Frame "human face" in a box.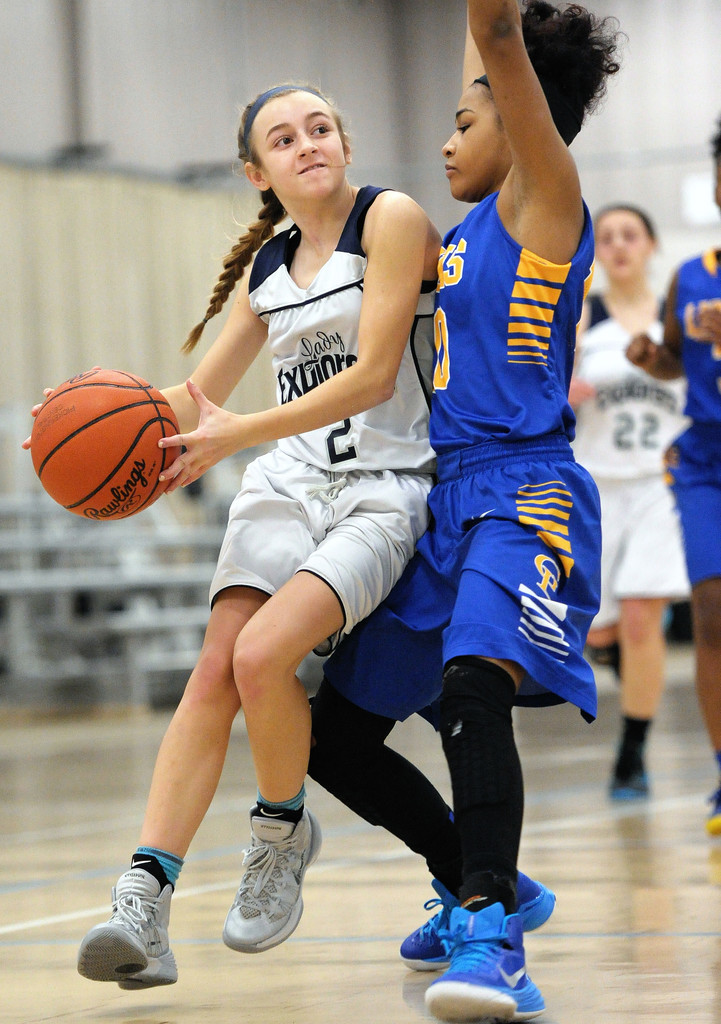
596,212,647,279.
